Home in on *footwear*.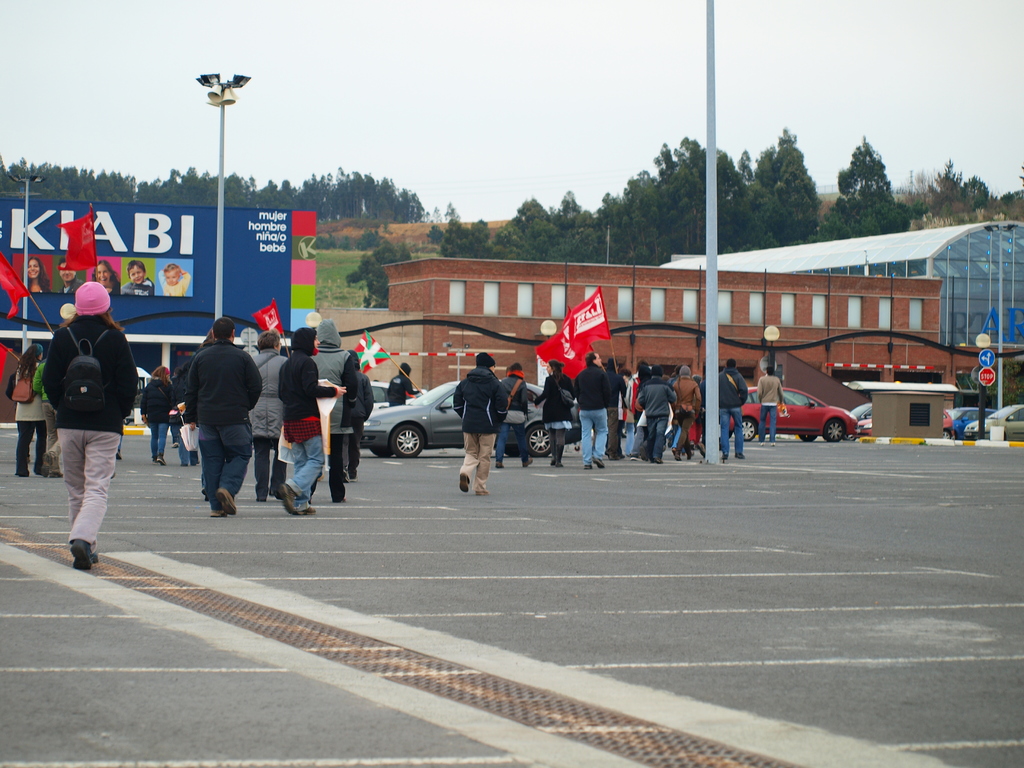
Homed in at x1=211, y1=489, x2=239, y2=515.
